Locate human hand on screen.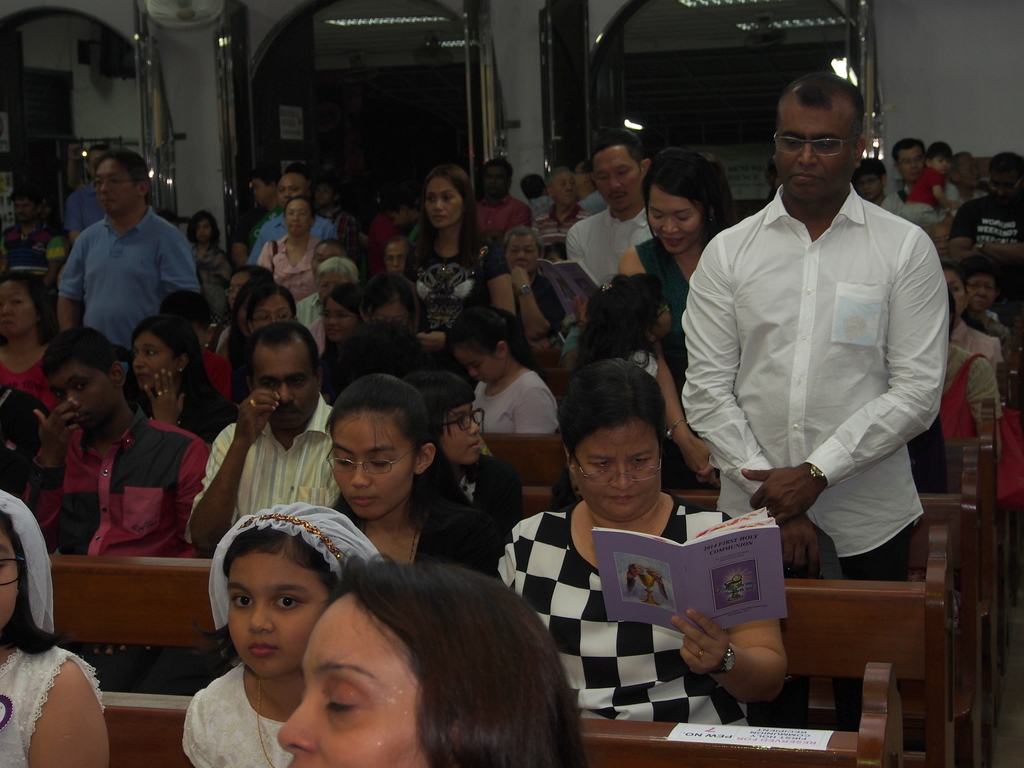
On screen at [left=781, top=516, right=826, bottom=581].
